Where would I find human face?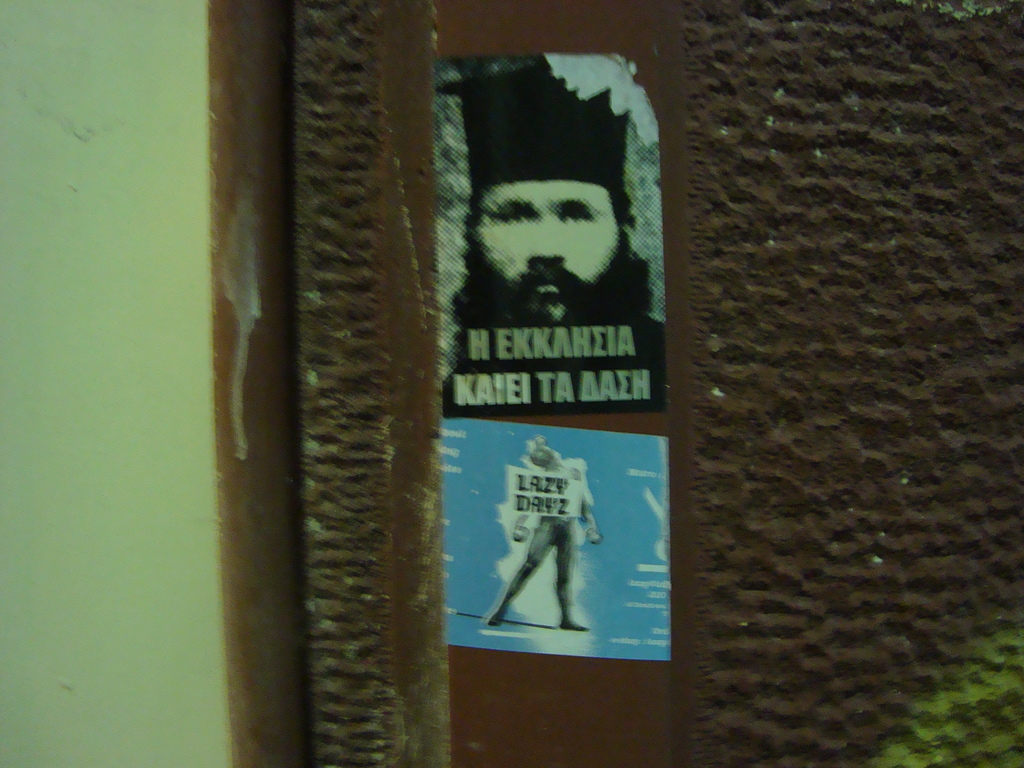
At rect(476, 180, 622, 324).
